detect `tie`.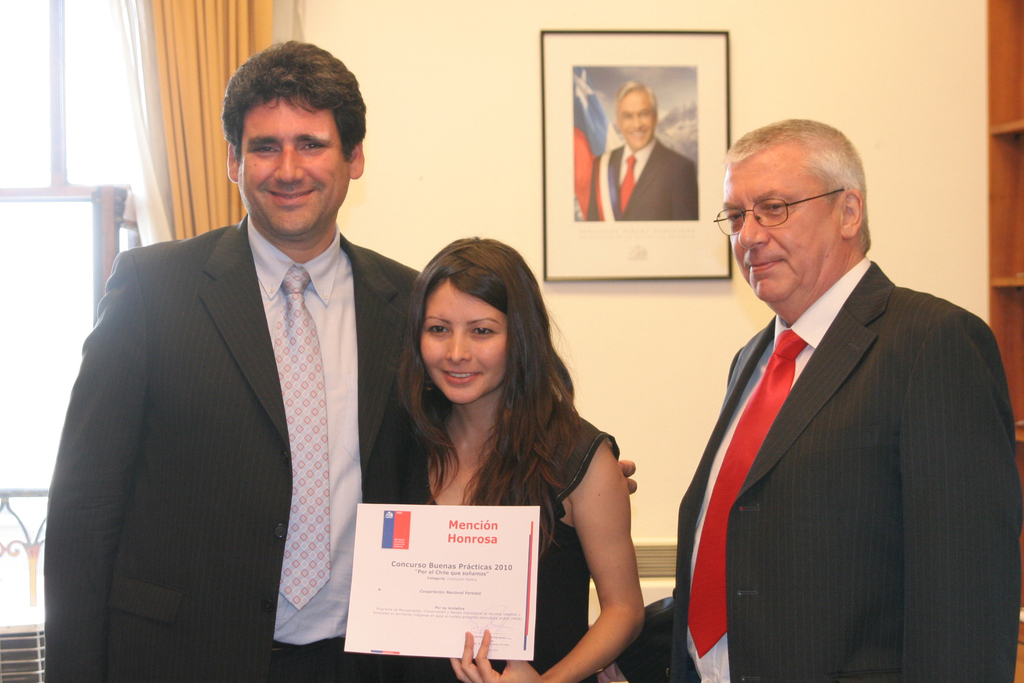
Detected at 678, 325, 815, 666.
